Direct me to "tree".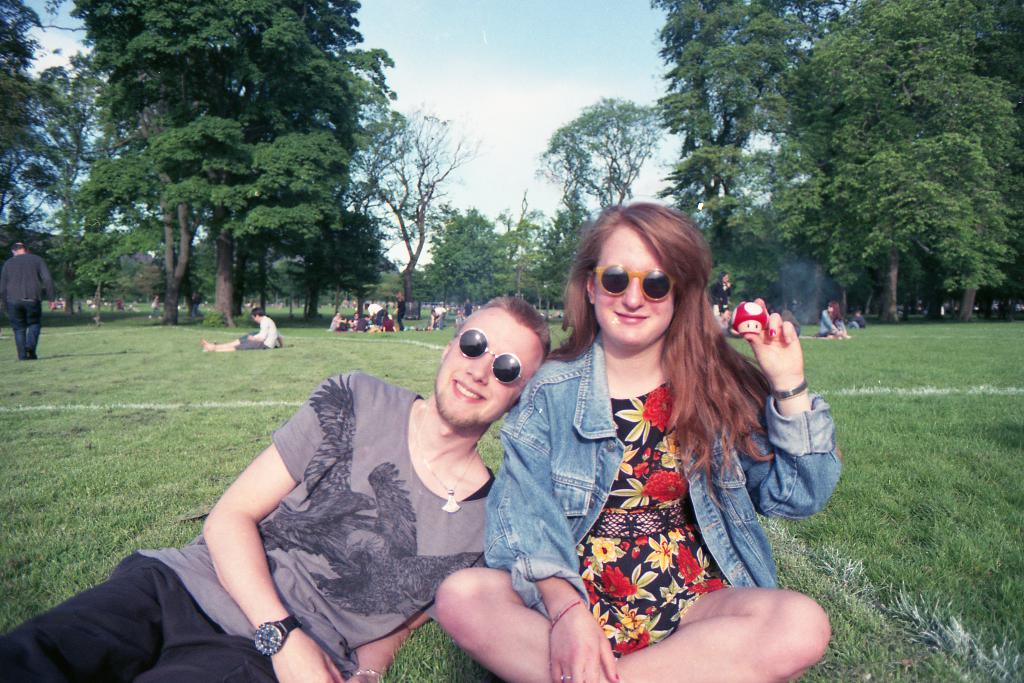
Direction: <box>555,94,672,213</box>.
